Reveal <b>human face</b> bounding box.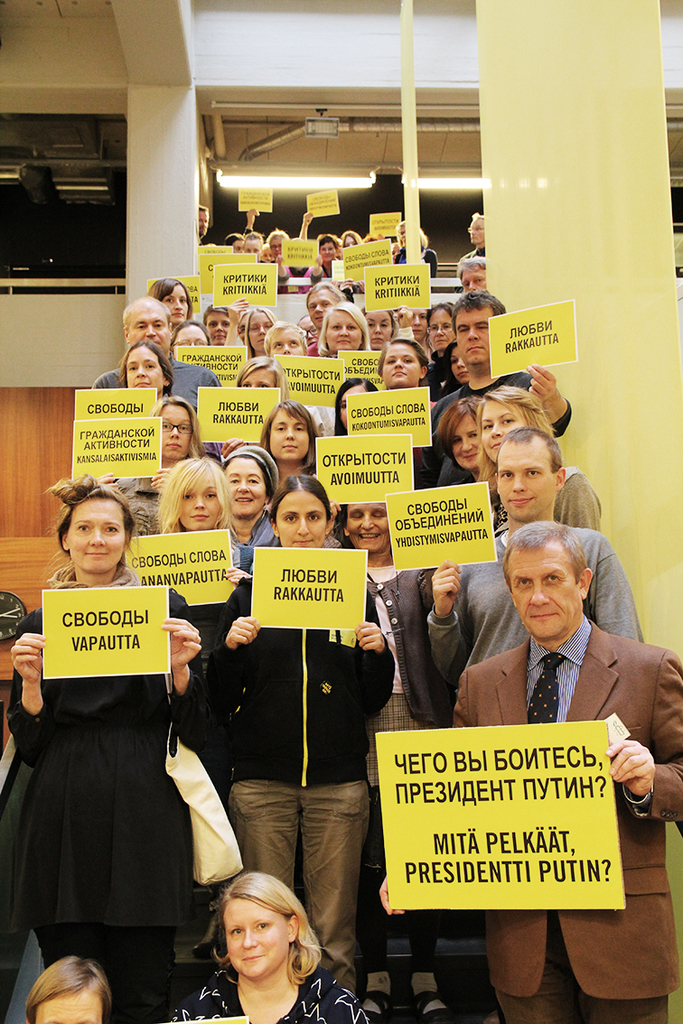
Revealed: 307 285 336 324.
